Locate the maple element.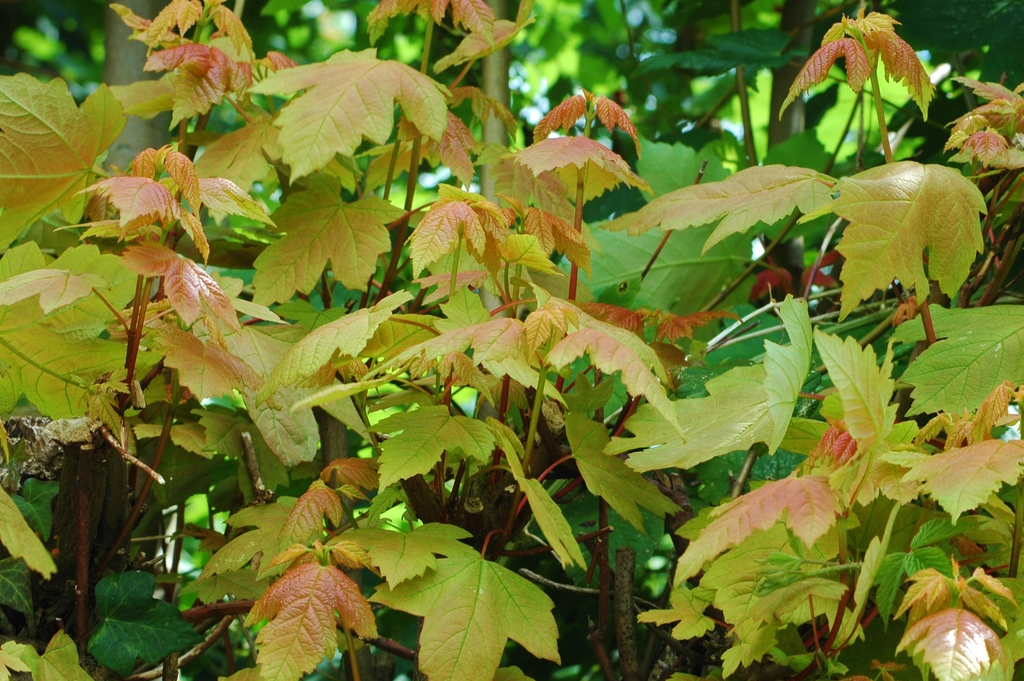
Element bbox: [0,0,1023,680].
